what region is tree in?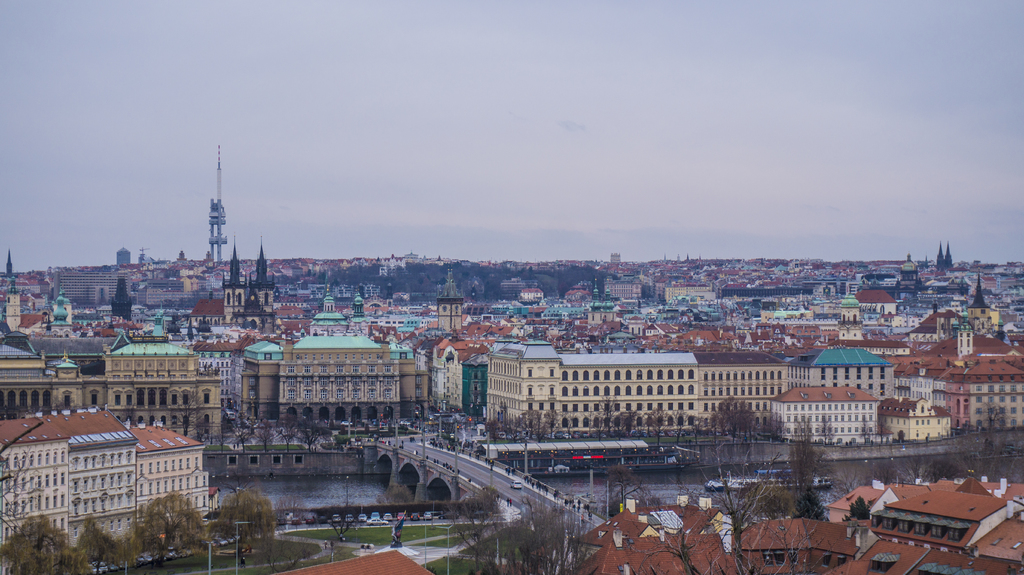
378/482/412/521.
